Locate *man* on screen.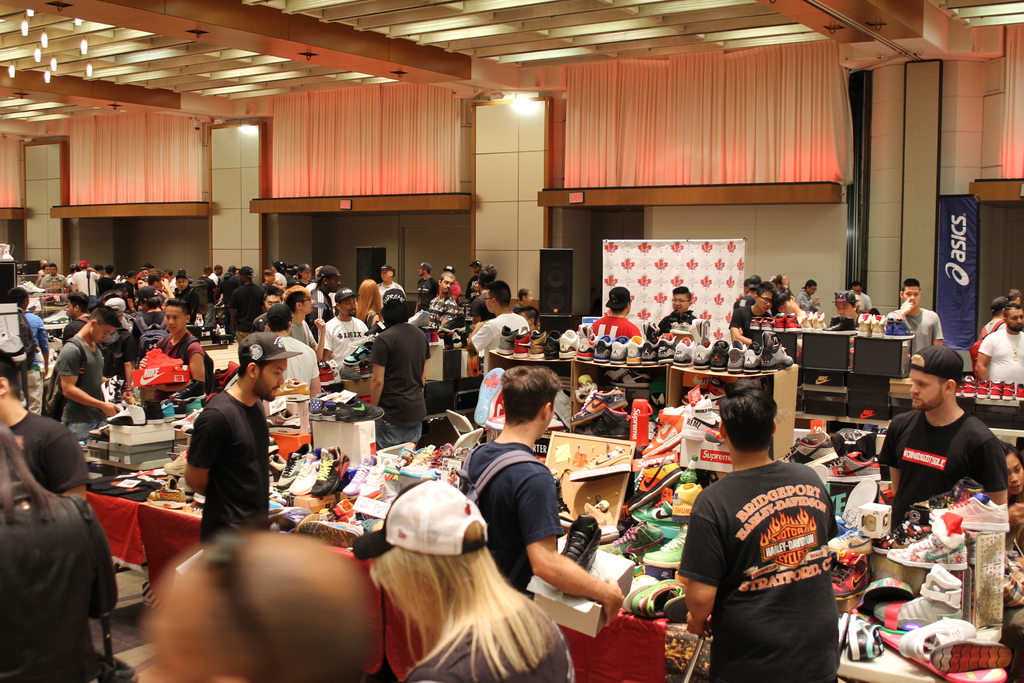
On screen at bbox(303, 265, 337, 318).
